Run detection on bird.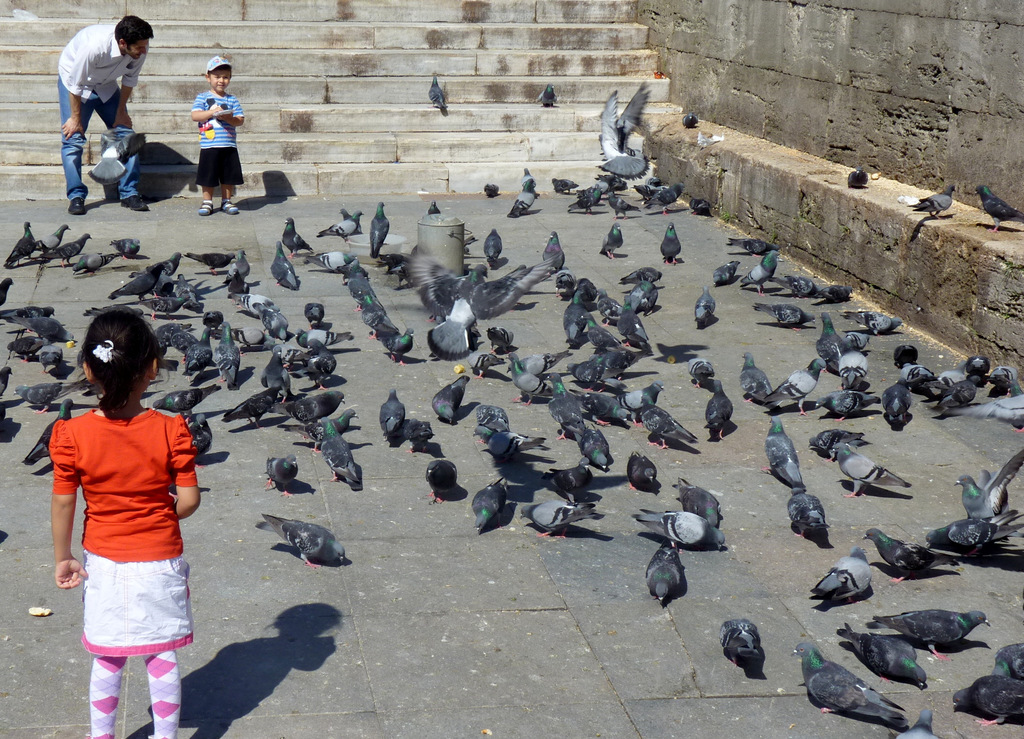
Result: (760,415,805,492).
